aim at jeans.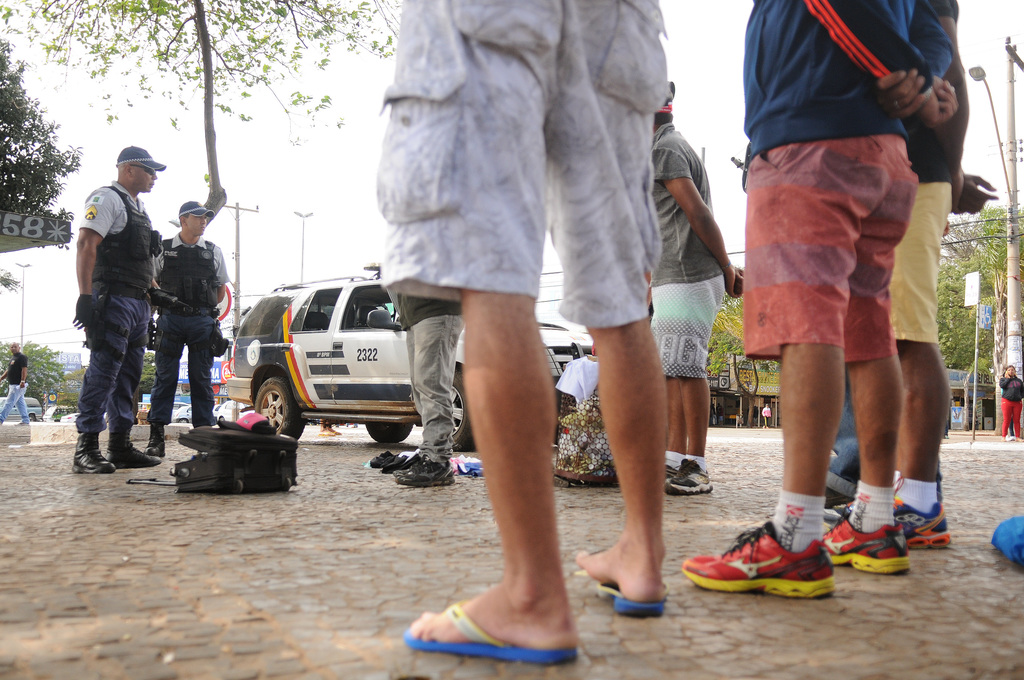
Aimed at <region>988, 393, 1023, 442</region>.
